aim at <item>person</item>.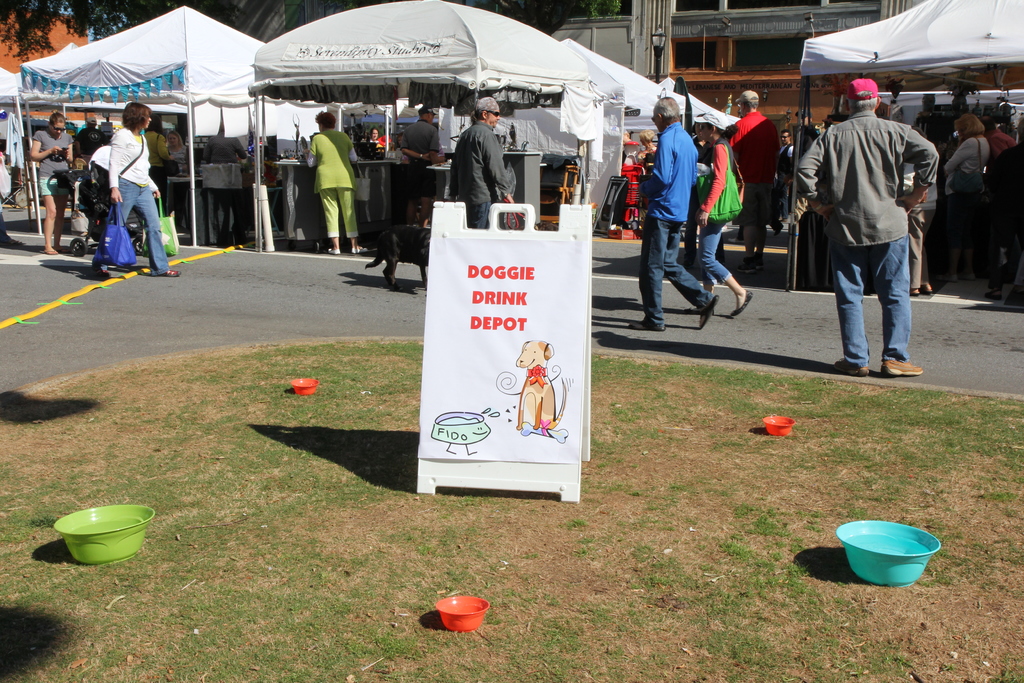
Aimed at [726, 89, 775, 247].
